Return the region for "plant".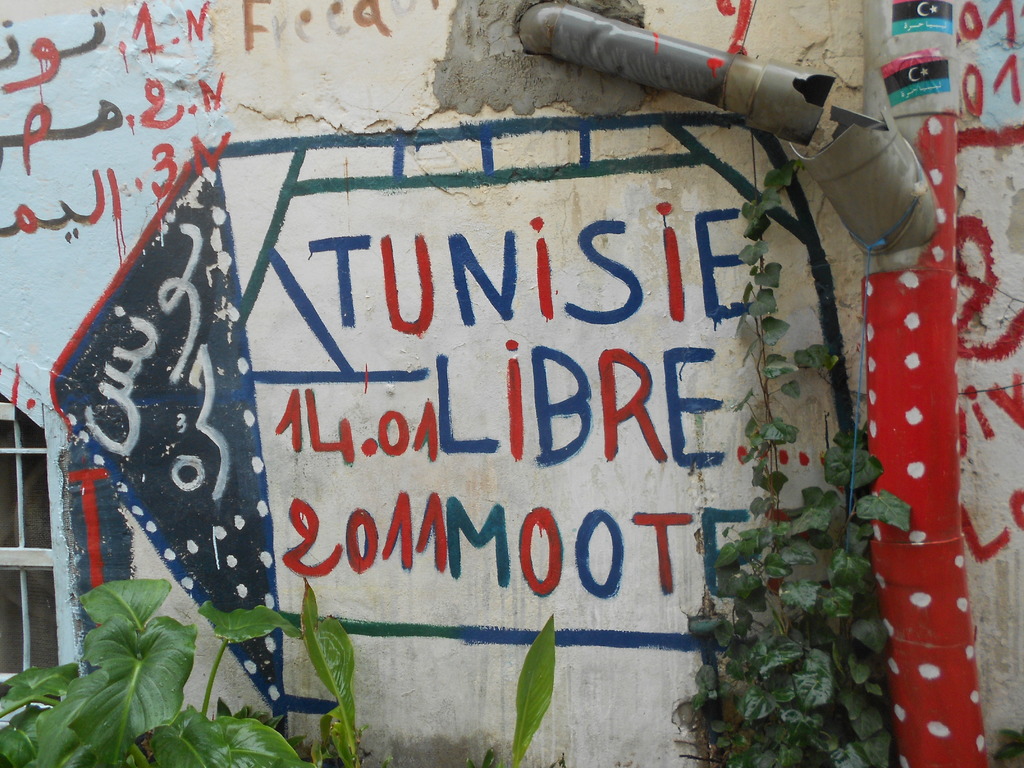
[left=668, top=129, right=914, bottom=767].
